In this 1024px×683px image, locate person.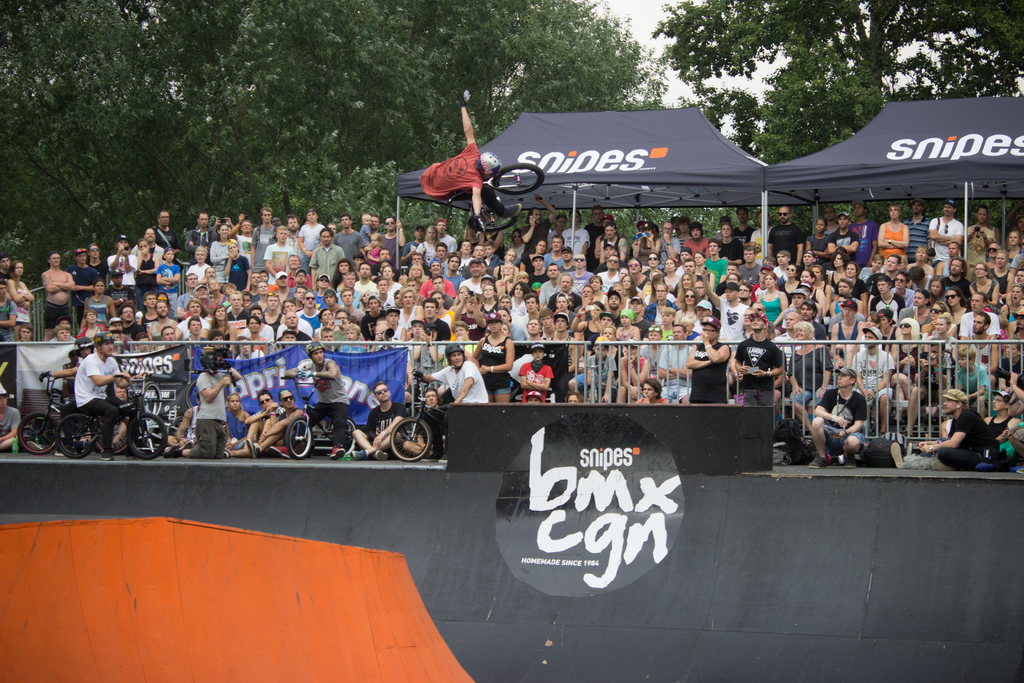
Bounding box: 253:389:305:458.
